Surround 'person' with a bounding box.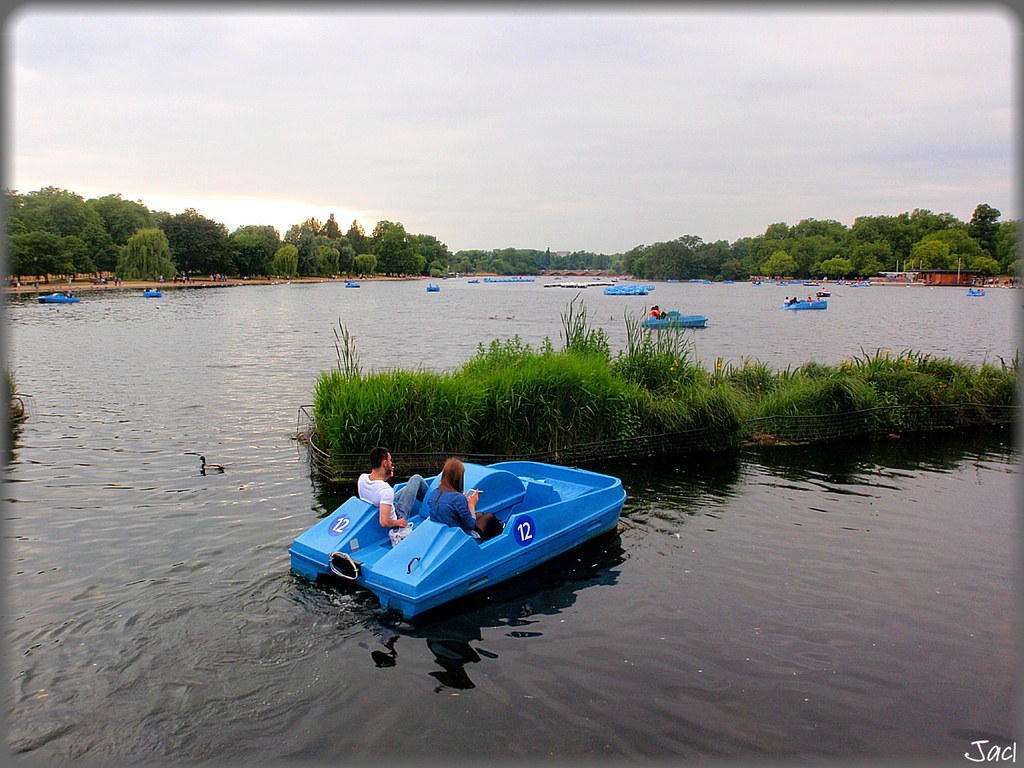
left=417, top=459, right=502, bottom=544.
